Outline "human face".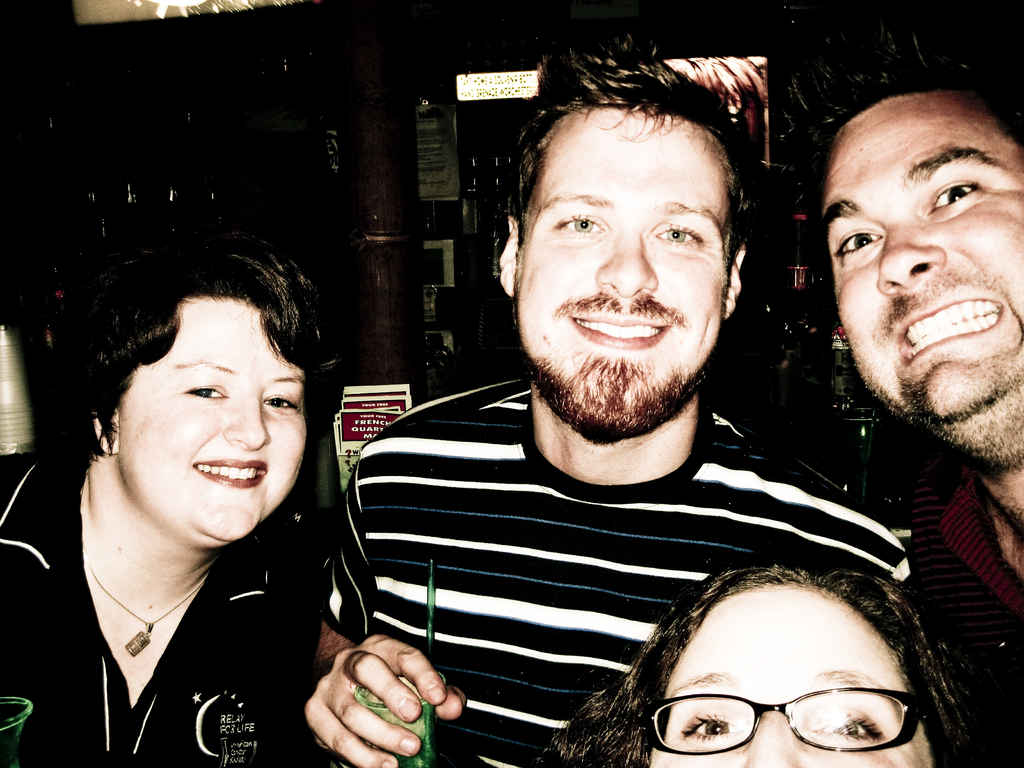
Outline: 115:295:307:547.
